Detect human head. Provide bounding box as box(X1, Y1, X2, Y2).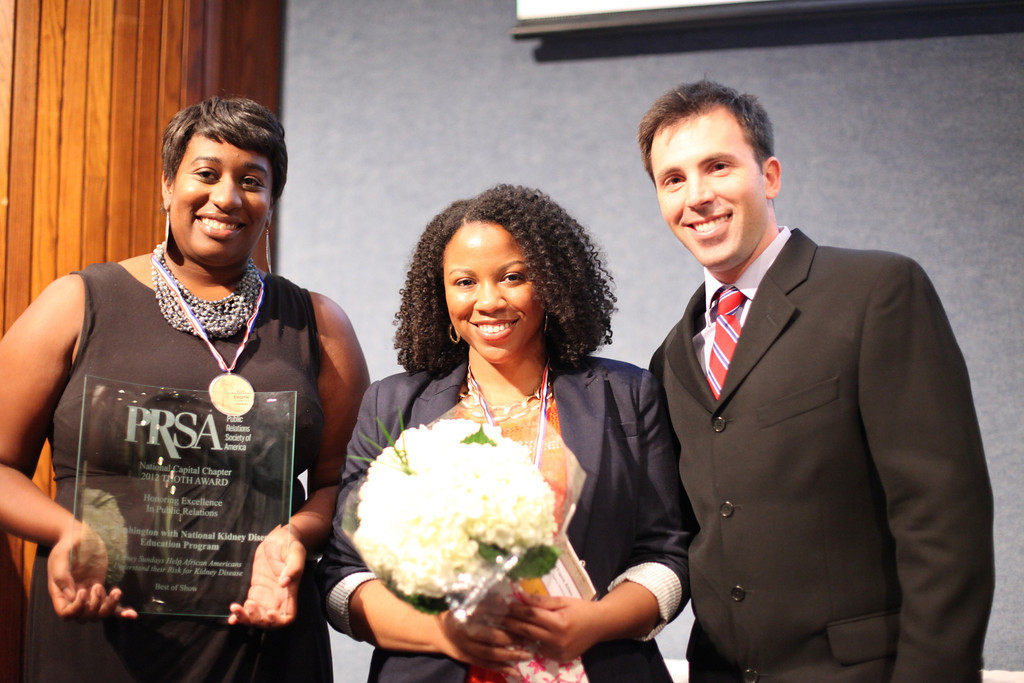
box(158, 94, 291, 272).
